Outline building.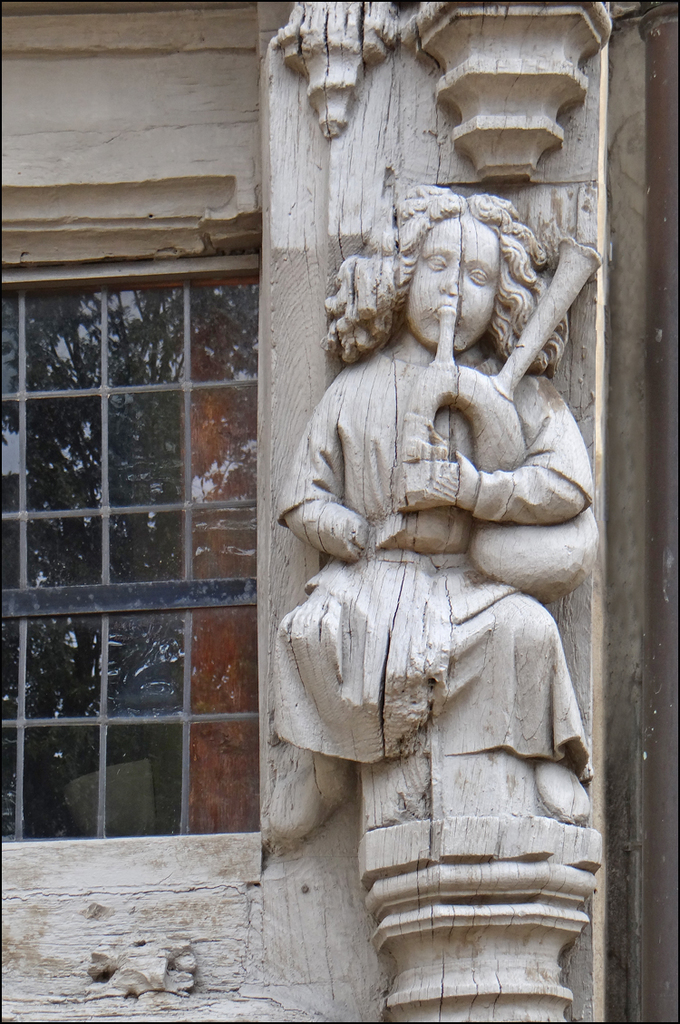
Outline: locate(0, 0, 679, 1023).
